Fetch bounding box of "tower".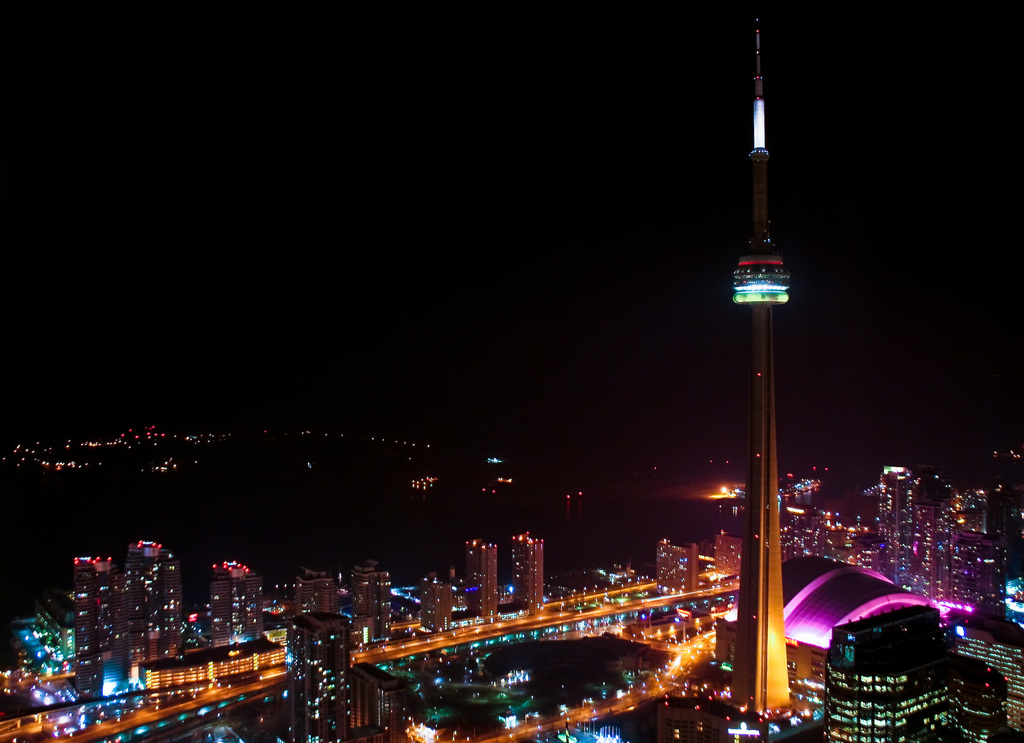
Bbox: select_region(210, 562, 265, 643).
